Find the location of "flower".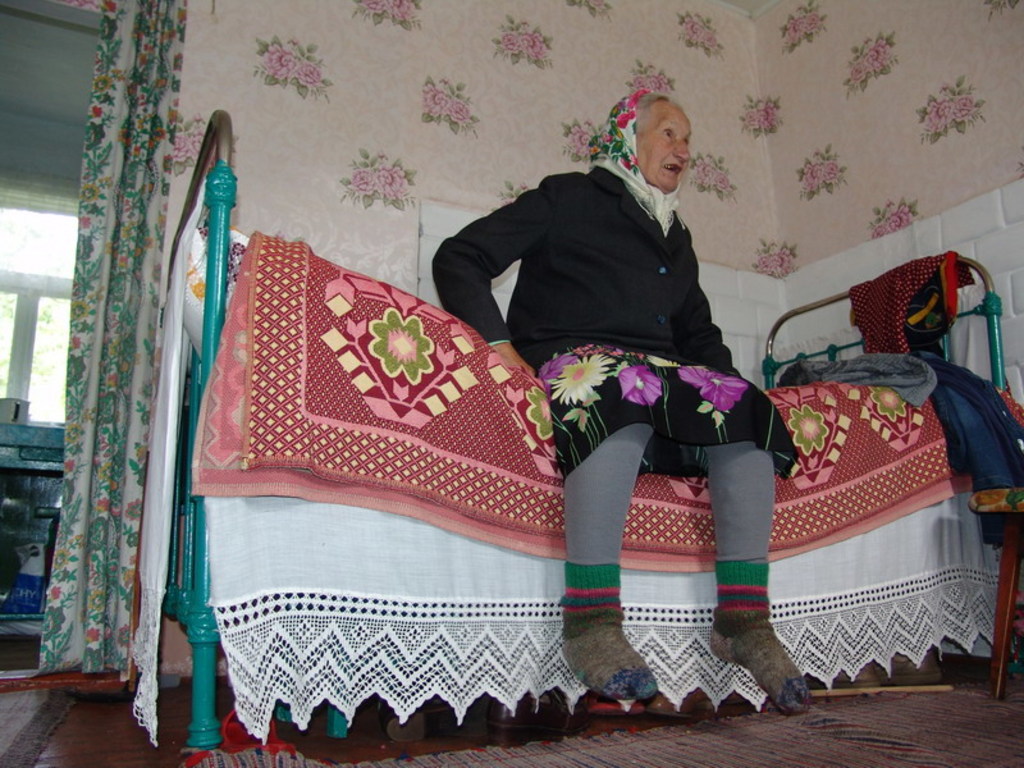
Location: 582/0/607/13.
